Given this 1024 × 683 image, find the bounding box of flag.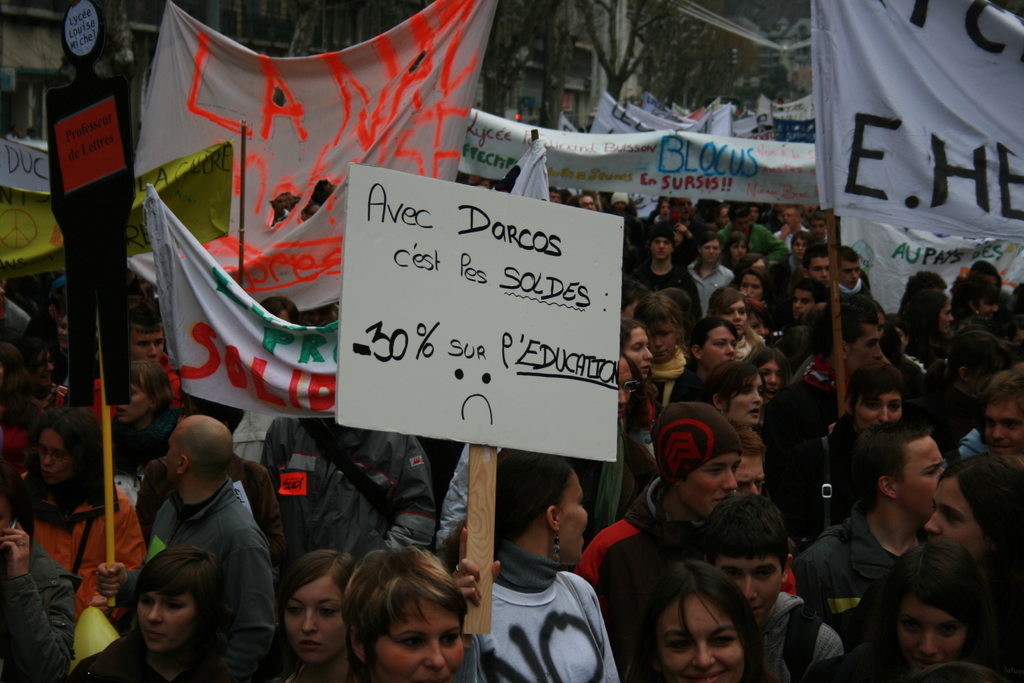
491,134,562,204.
